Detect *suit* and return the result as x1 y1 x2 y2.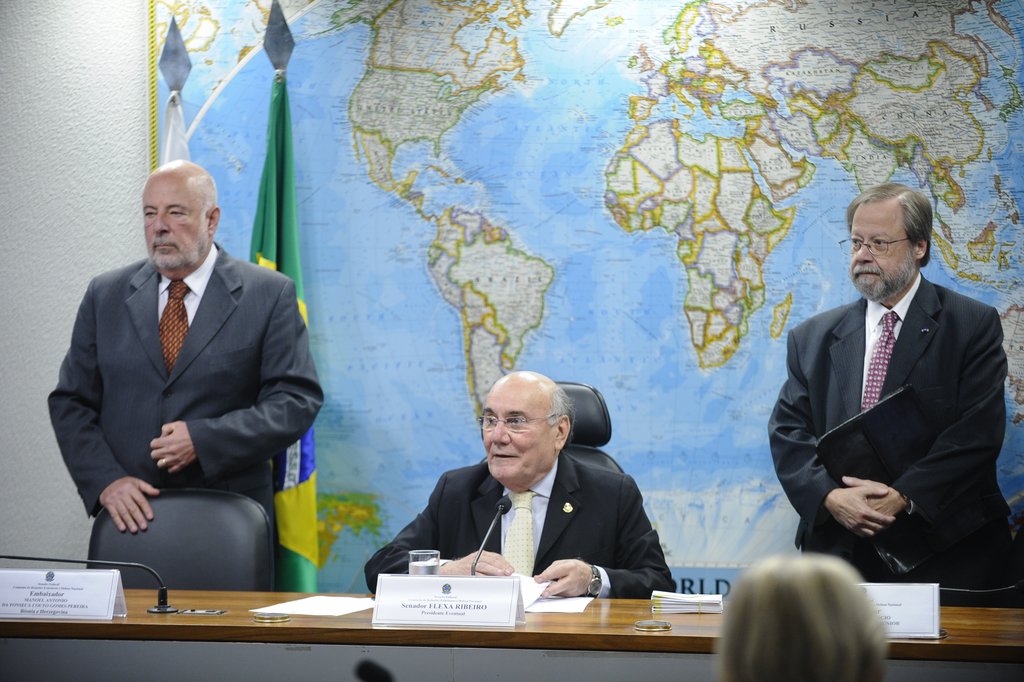
53 241 294 555.
